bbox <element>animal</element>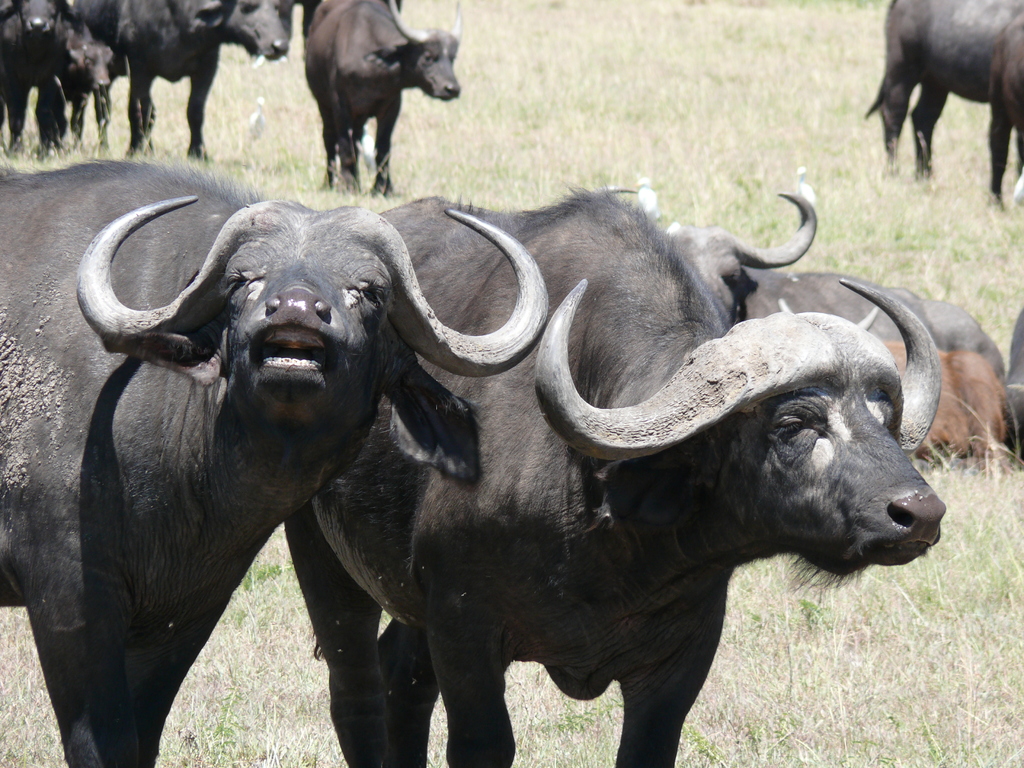
region(300, 0, 458, 192)
